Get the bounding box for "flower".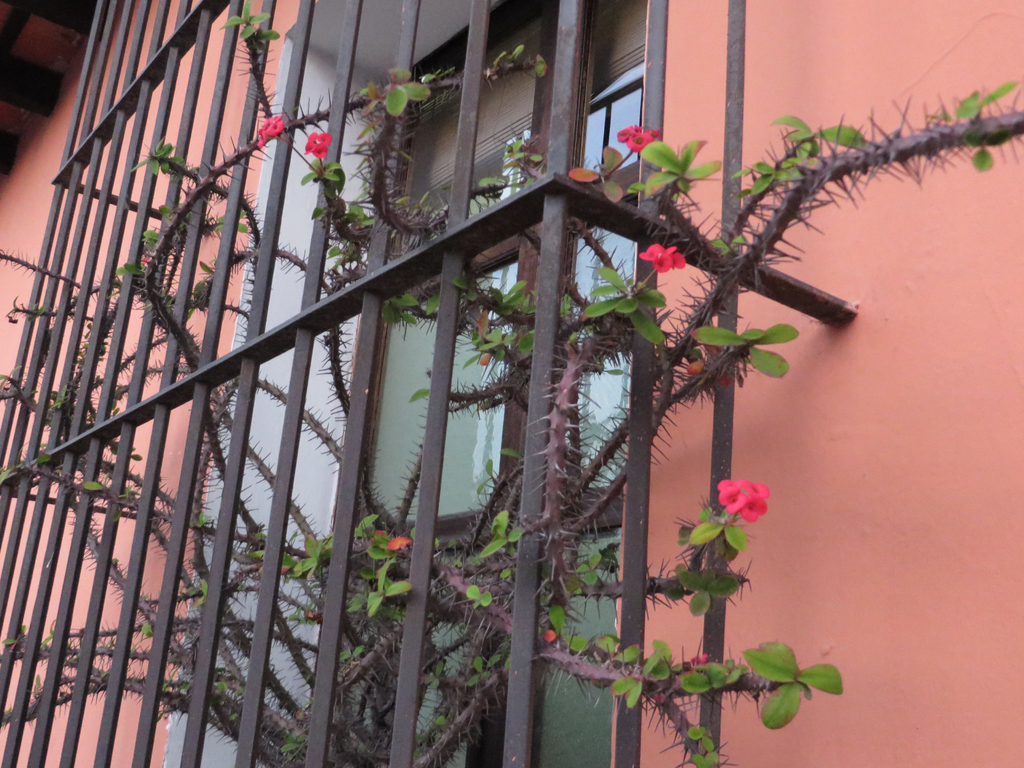
[266, 117, 285, 141].
